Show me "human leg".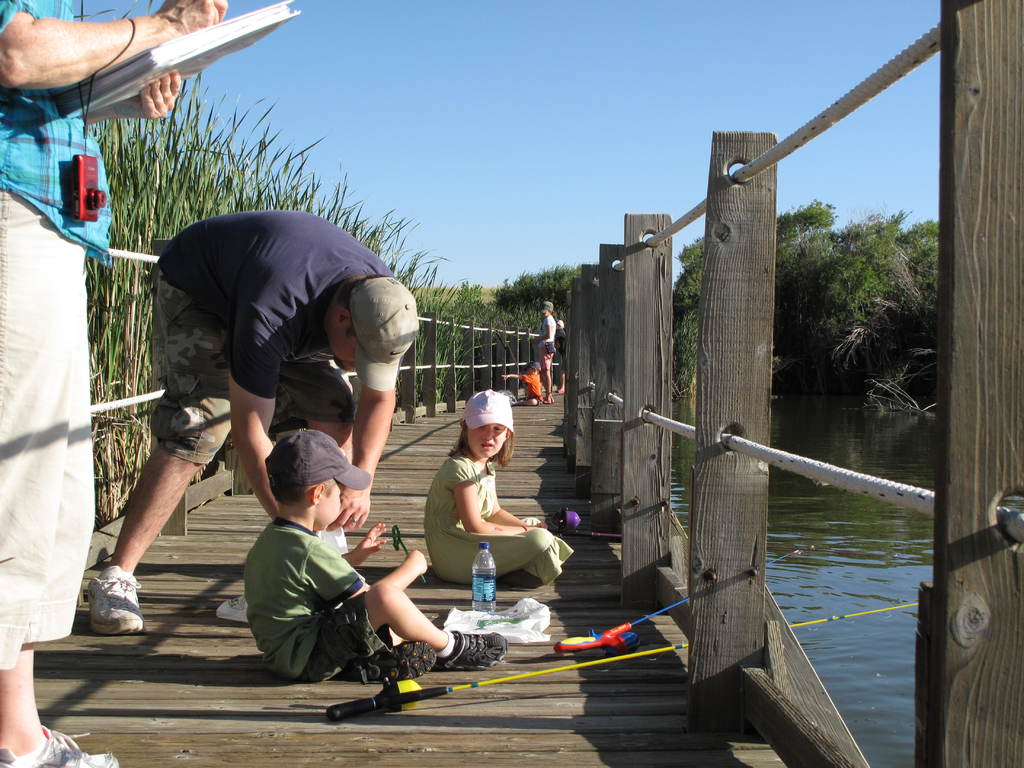
"human leg" is here: [279, 341, 358, 465].
